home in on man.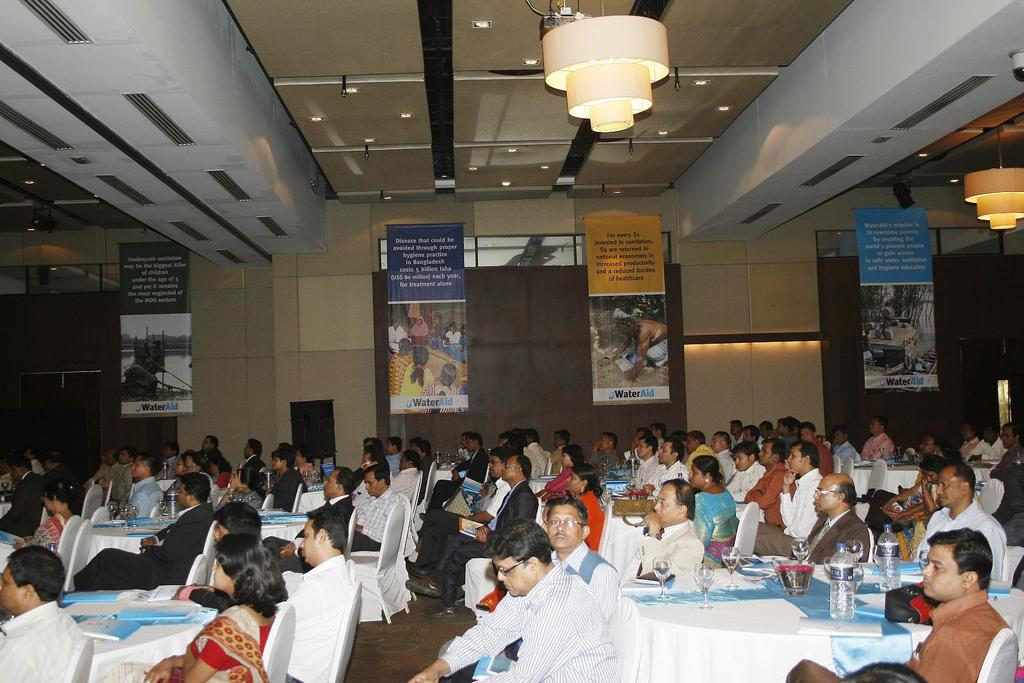
Homed in at 106:447:134:502.
